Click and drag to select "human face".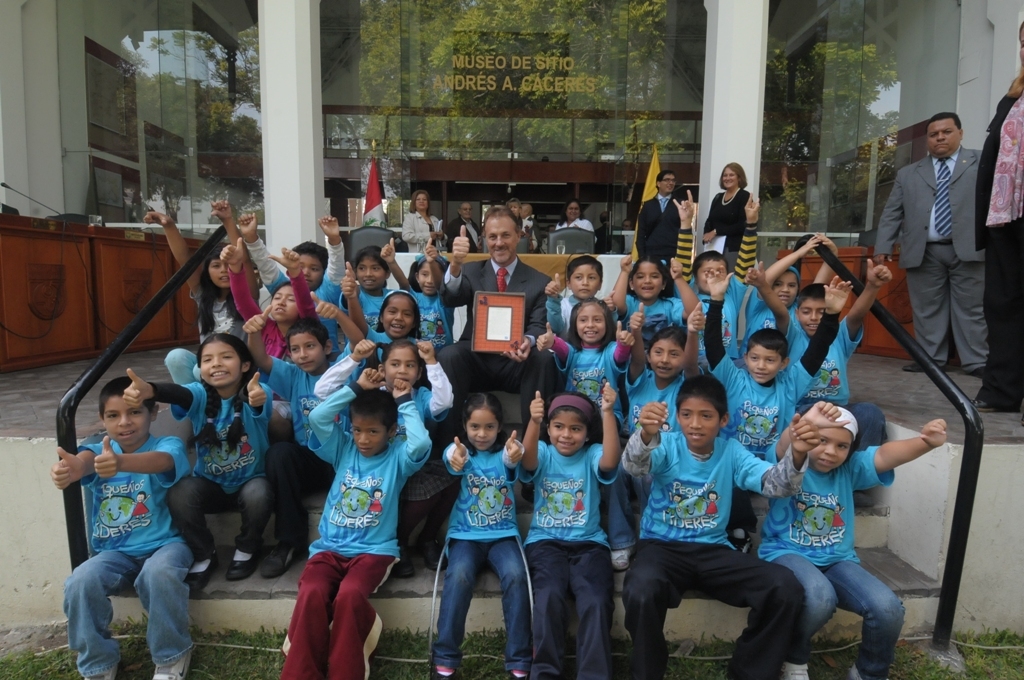
Selection: detection(359, 257, 386, 289).
